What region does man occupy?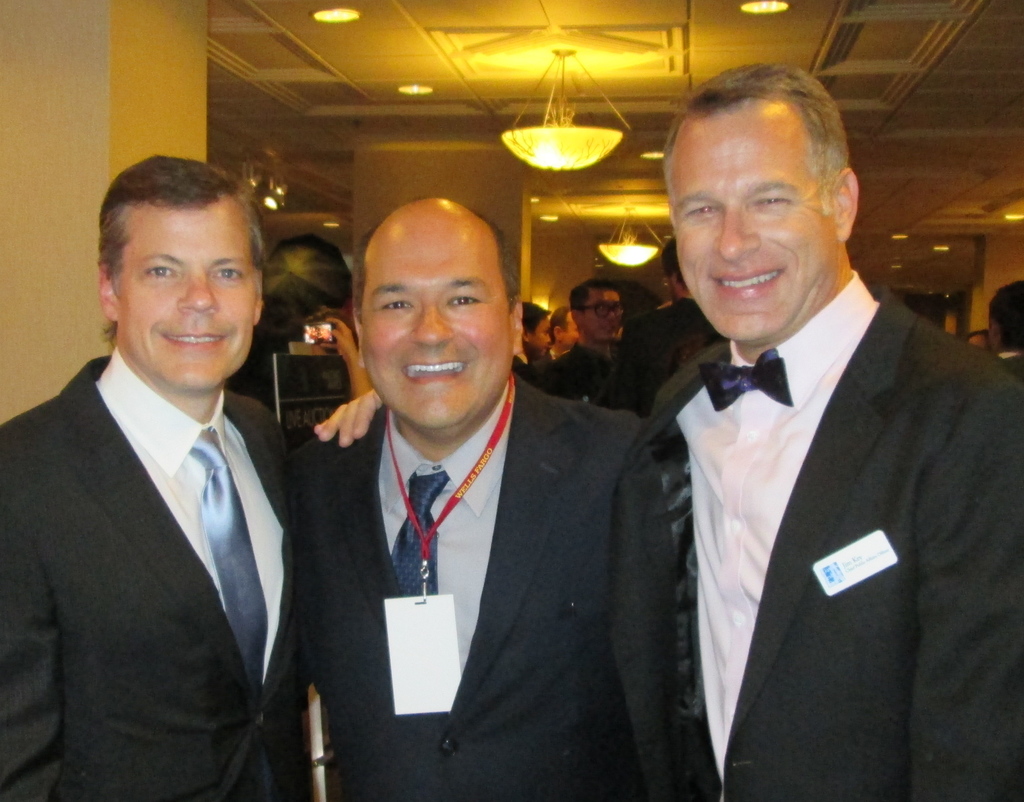
Rect(0, 152, 310, 801).
